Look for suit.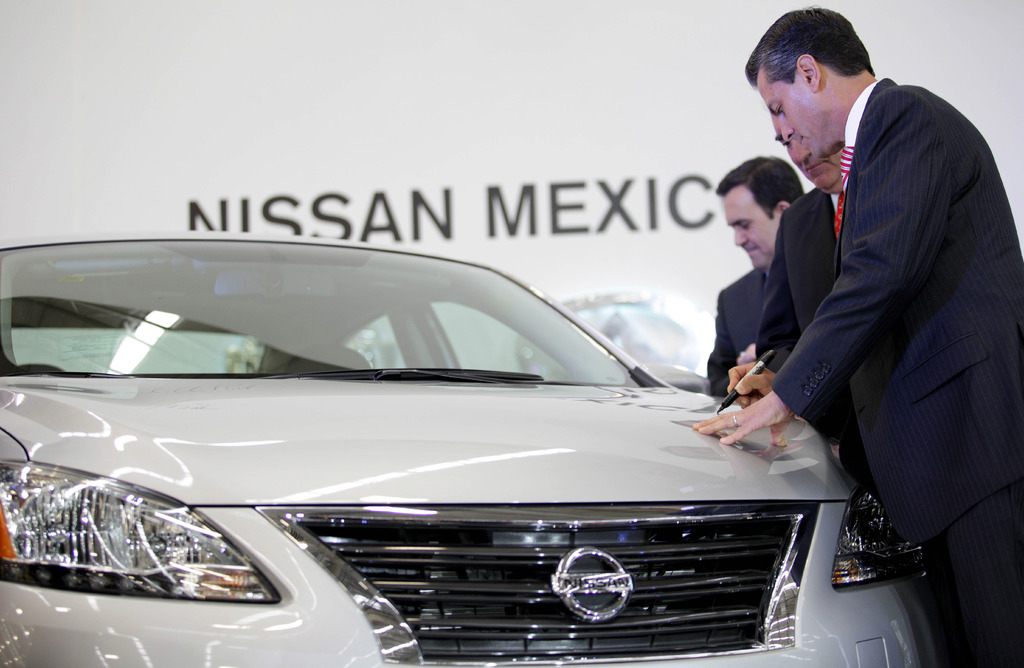
Found: bbox=(705, 268, 771, 402).
